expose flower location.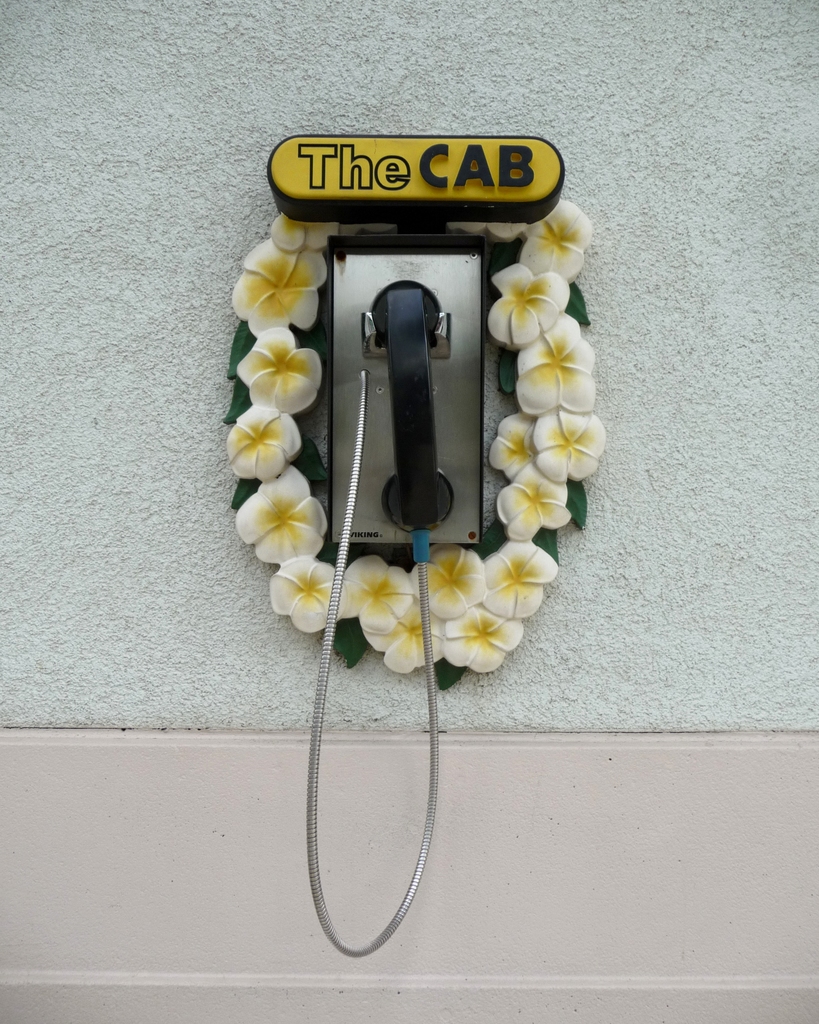
Exposed at bbox=[330, 552, 412, 630].
